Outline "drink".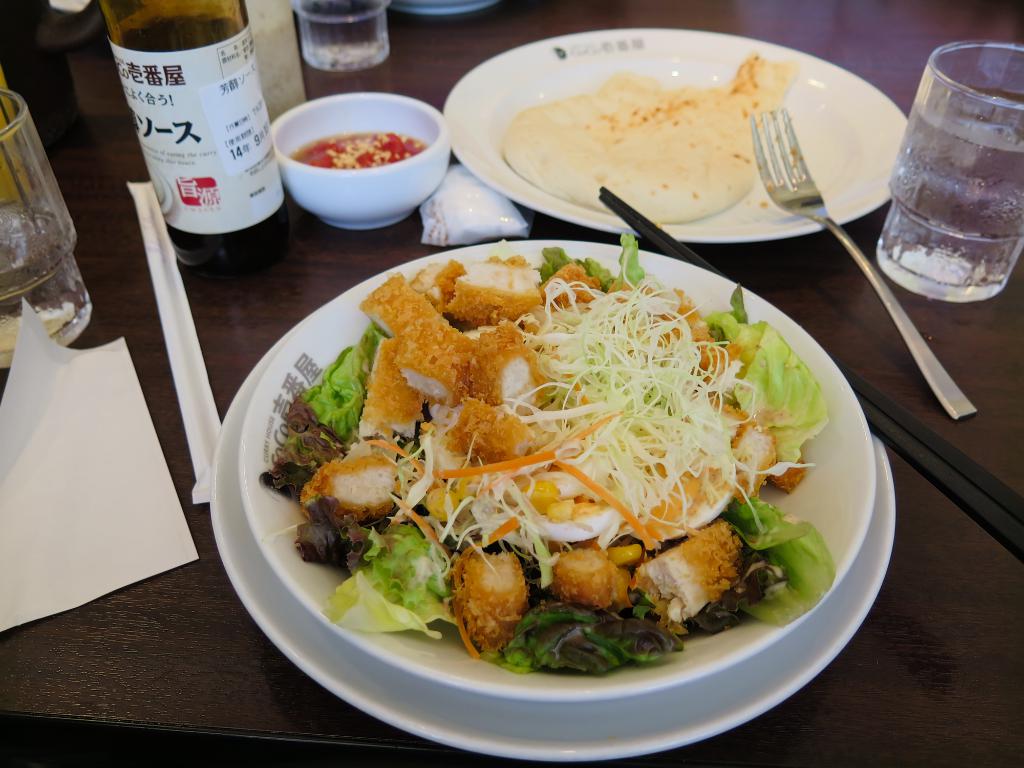
Outline: detection(876, 84, 1023, 303).
